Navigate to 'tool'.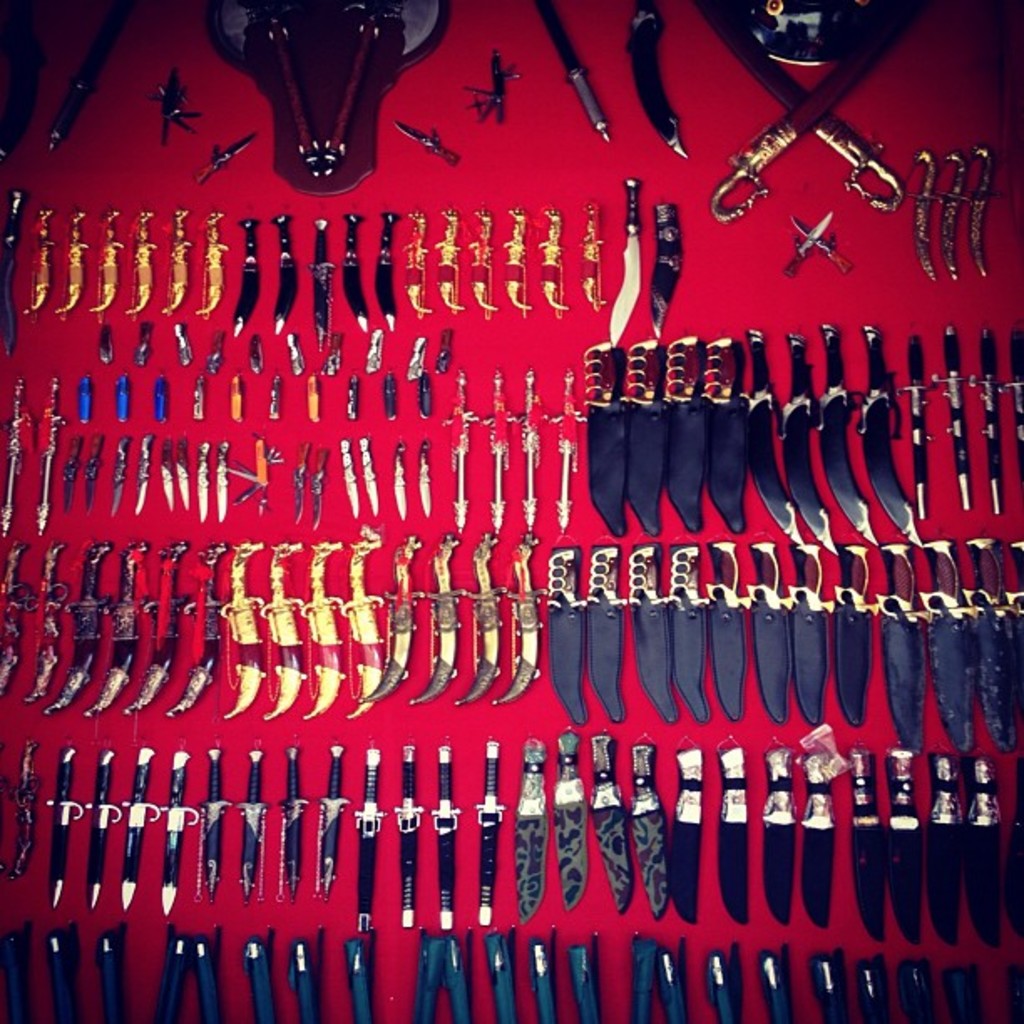
Navigation target: (left=77, top=202, right=119, bottom=315).
